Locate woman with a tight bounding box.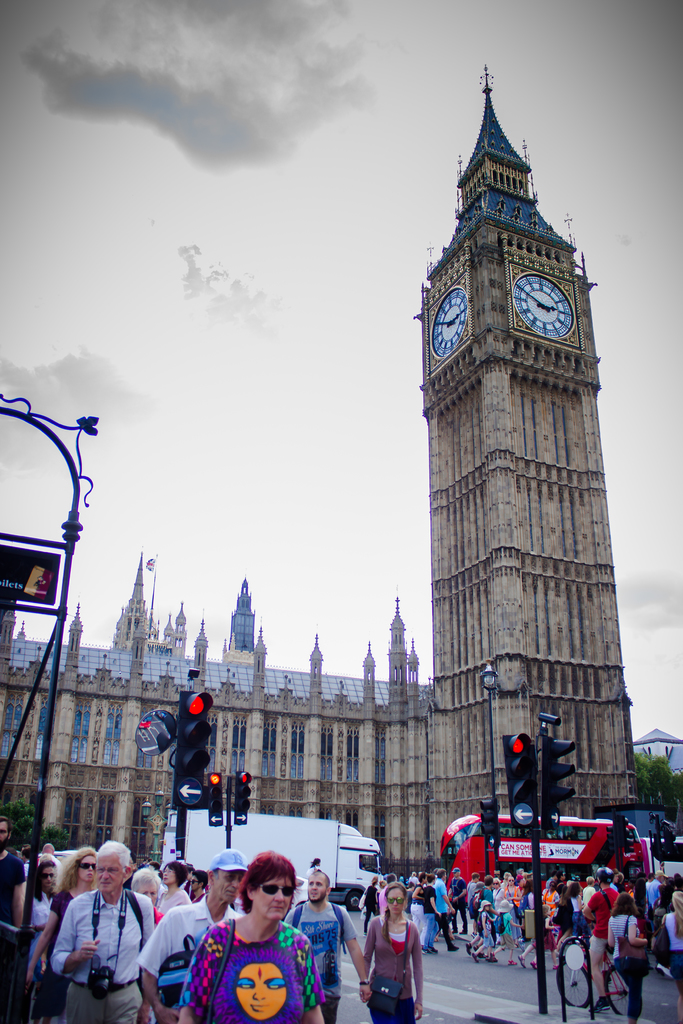
<region>179, 863, 340, 1019</region>.
